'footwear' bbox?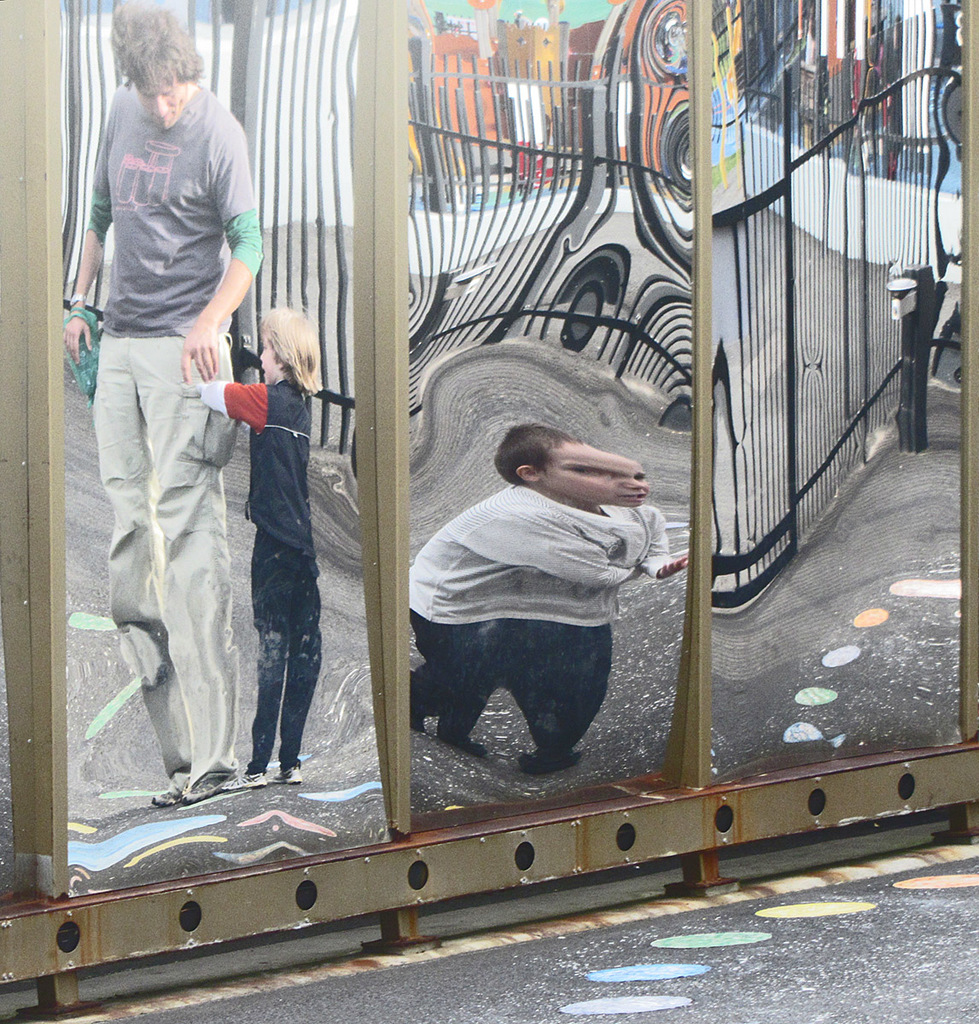
Rect(184, 768, 237, 801)
